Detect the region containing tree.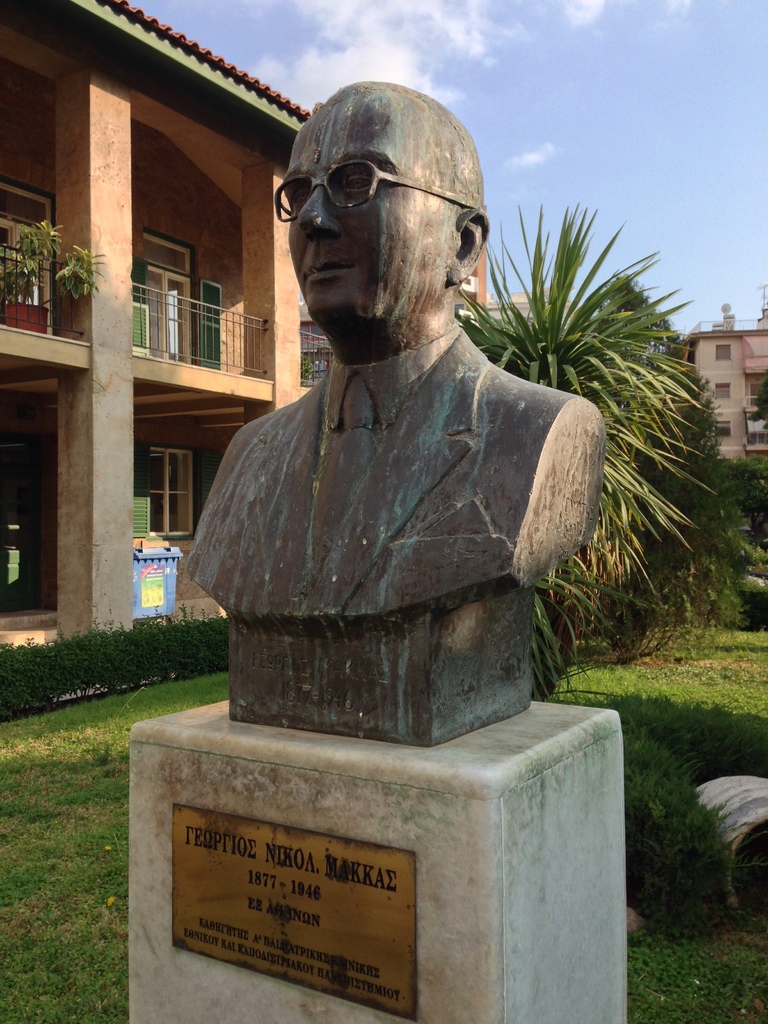
[x1=584, y1=276, x2=748, y2=556].
